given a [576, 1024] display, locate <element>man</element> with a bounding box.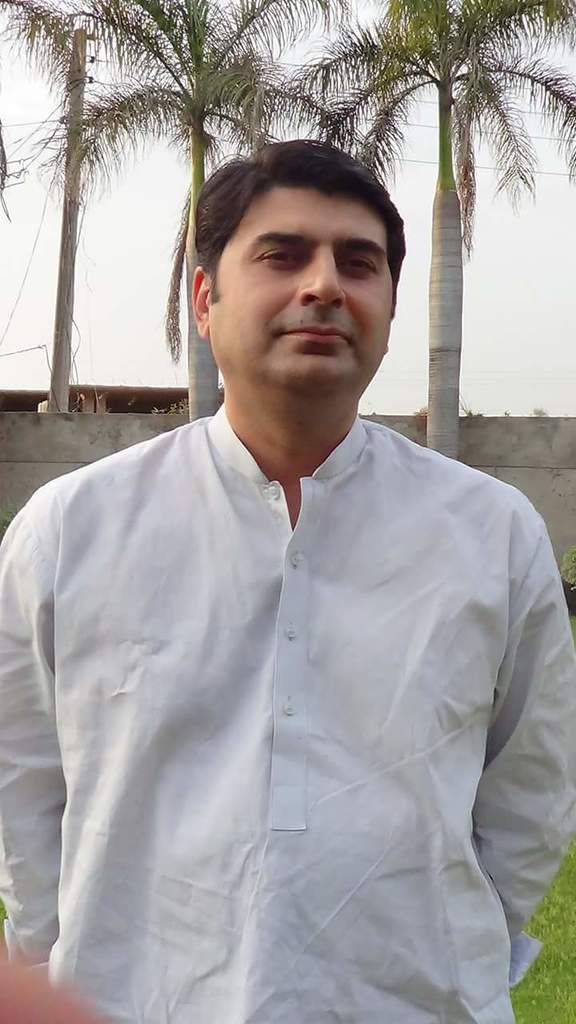
Located: region(15, 60, 562, 1023).
